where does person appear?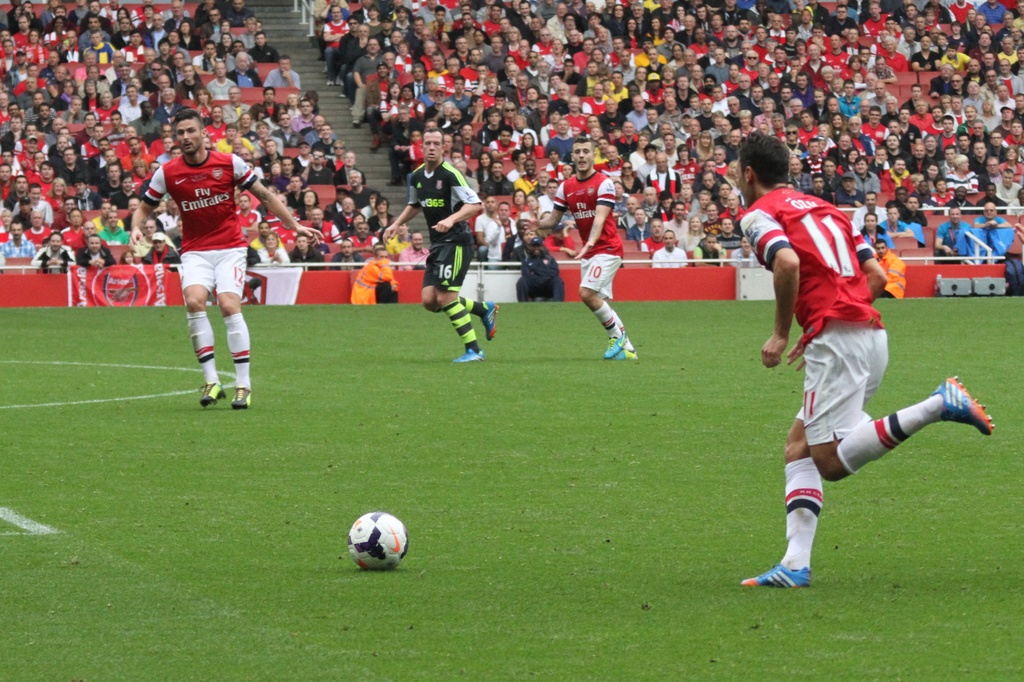
Appears at box=[700, 228, 725, 261].
